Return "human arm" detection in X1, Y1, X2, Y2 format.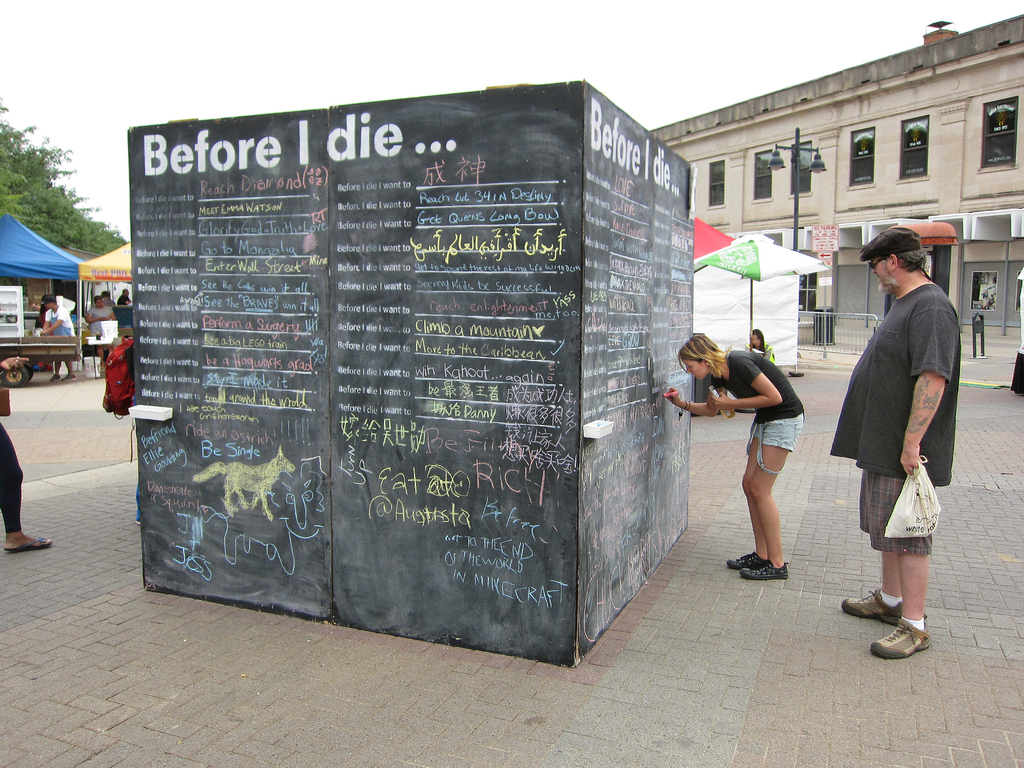
0, 344, 36, 383.
